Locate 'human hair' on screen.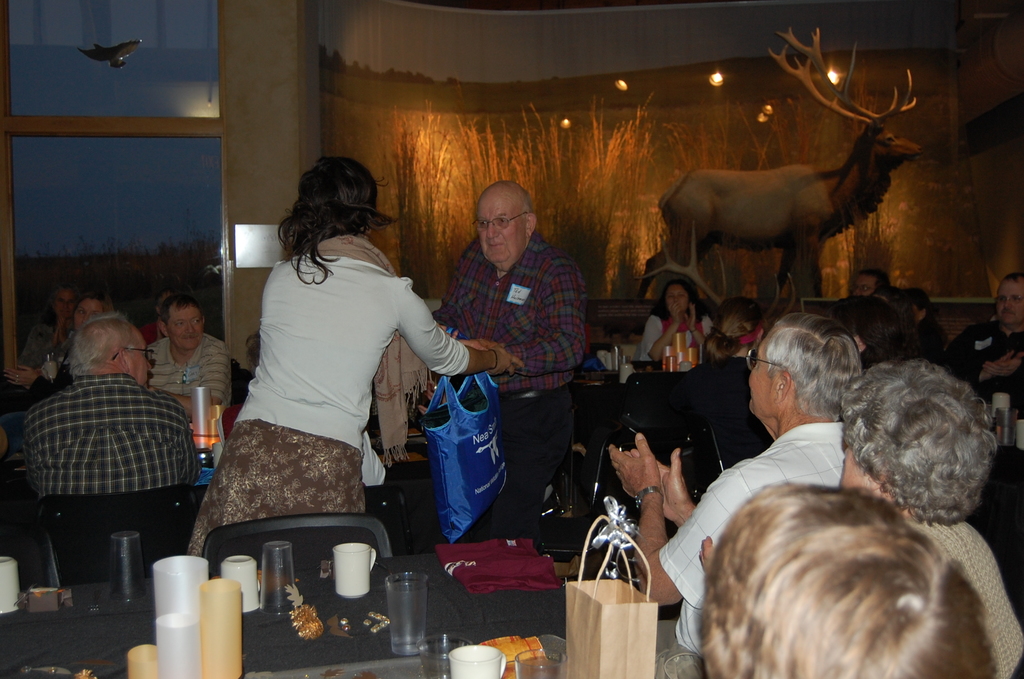
On screen at x1=157, y1=291, x2=204, y2=341.
